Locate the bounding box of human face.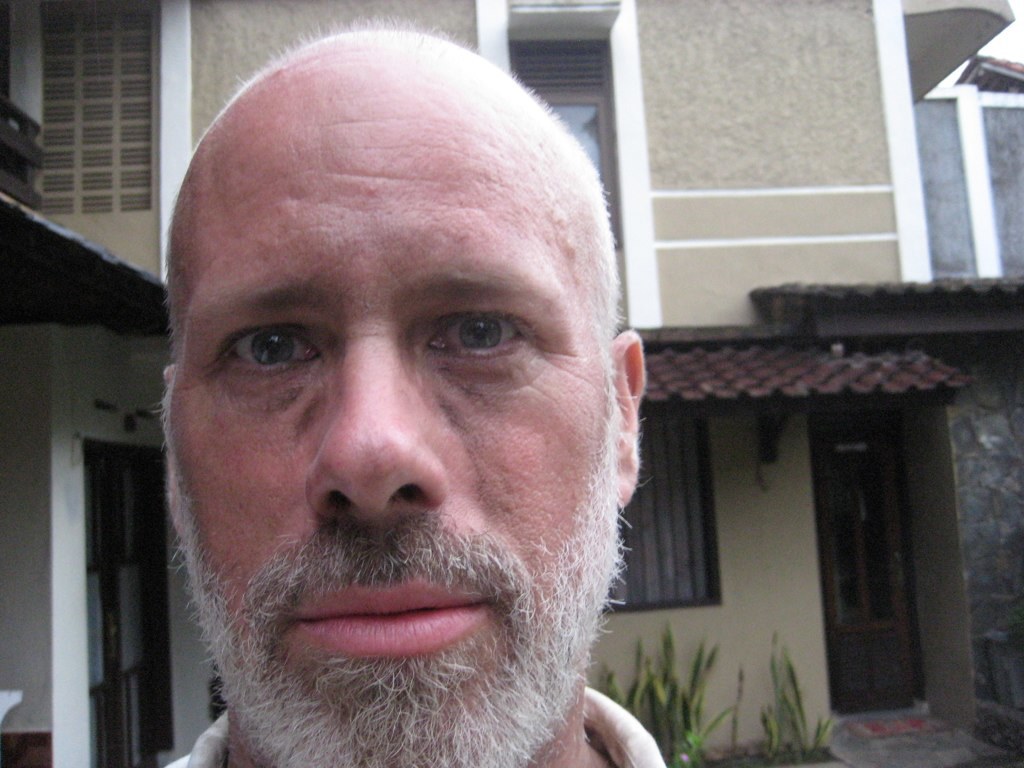
Bounding box: locate(163, 54, 622, 766).
